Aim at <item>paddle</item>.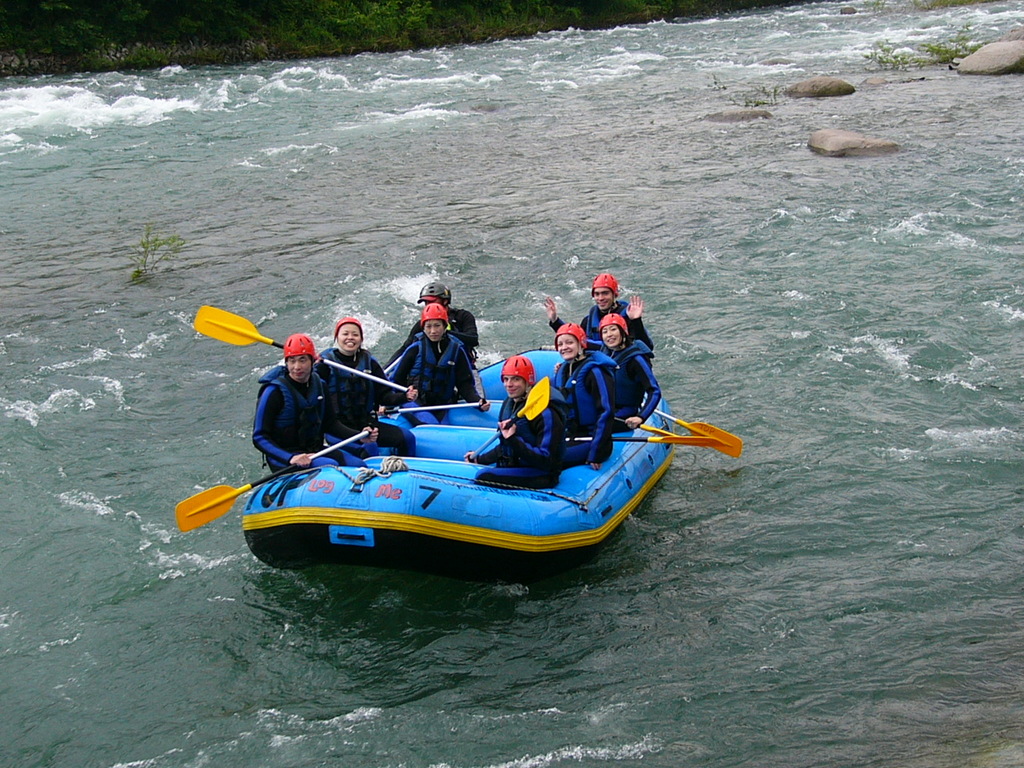
Aimed at rect(194, 306, 407, 398).
